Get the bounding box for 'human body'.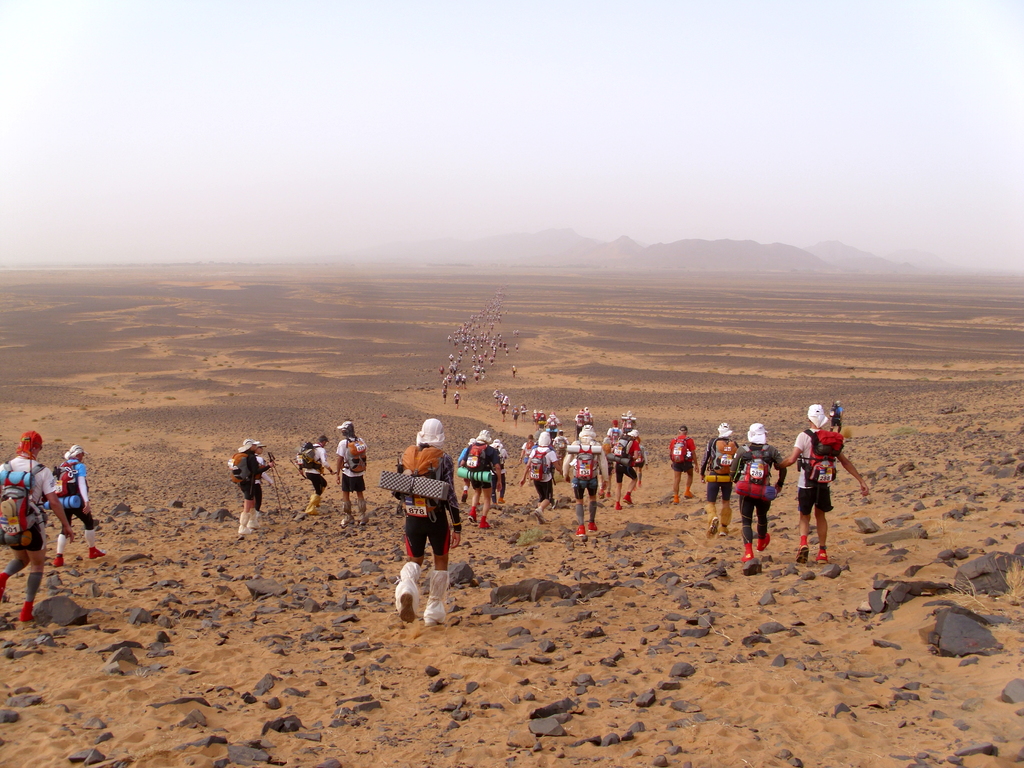
bbox=[692, 414, 746, 532].
